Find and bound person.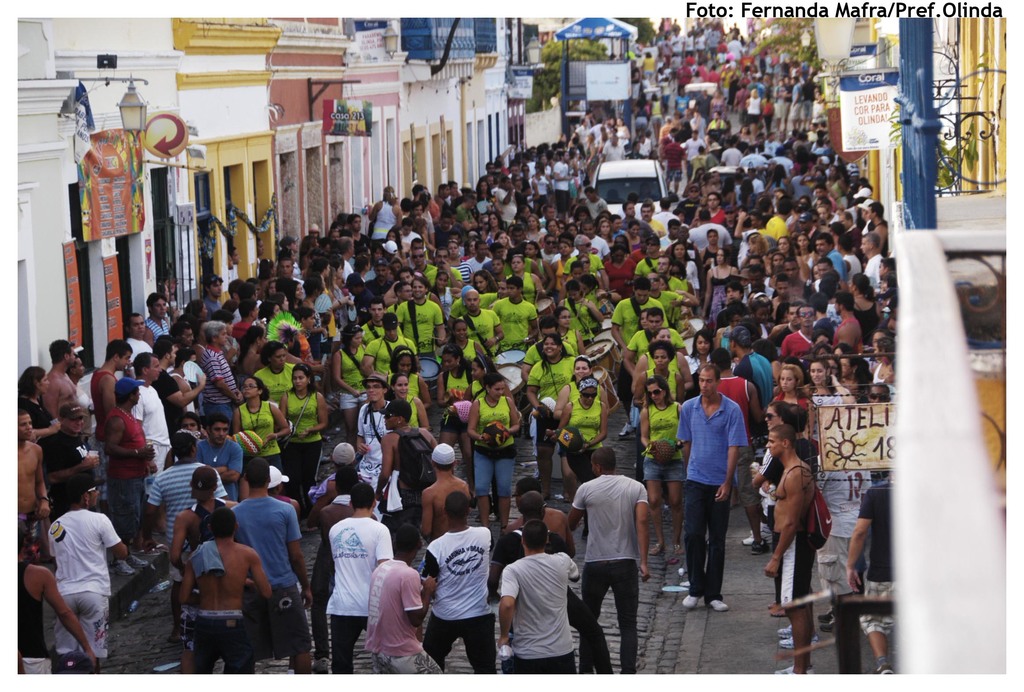
Bound: 280 364 329 517.
